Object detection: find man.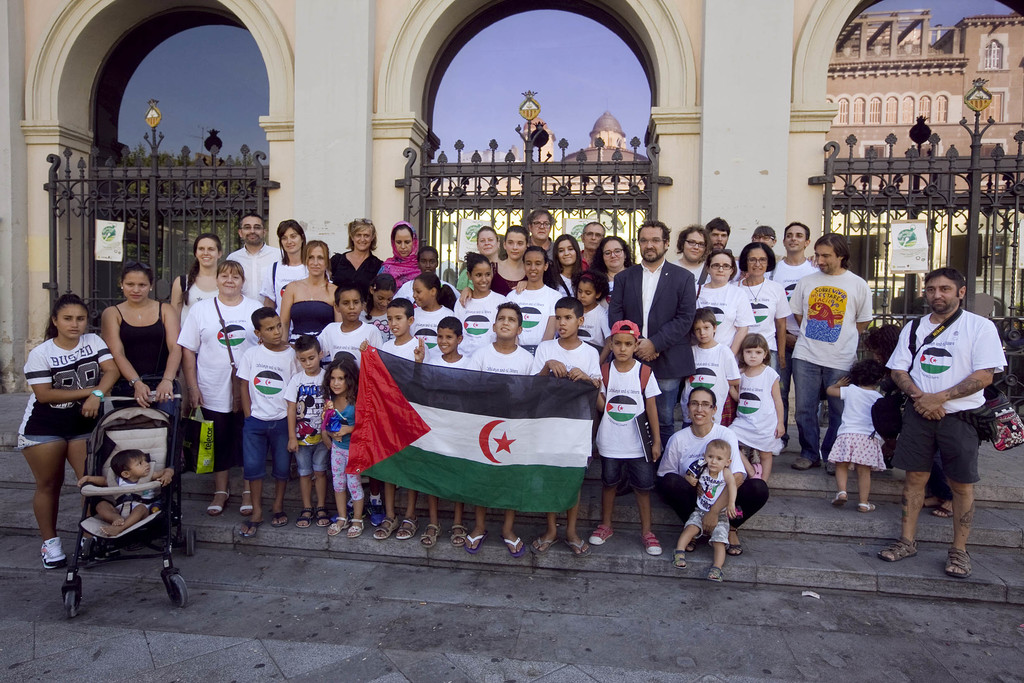
detection(770, 223, 820, 451).
